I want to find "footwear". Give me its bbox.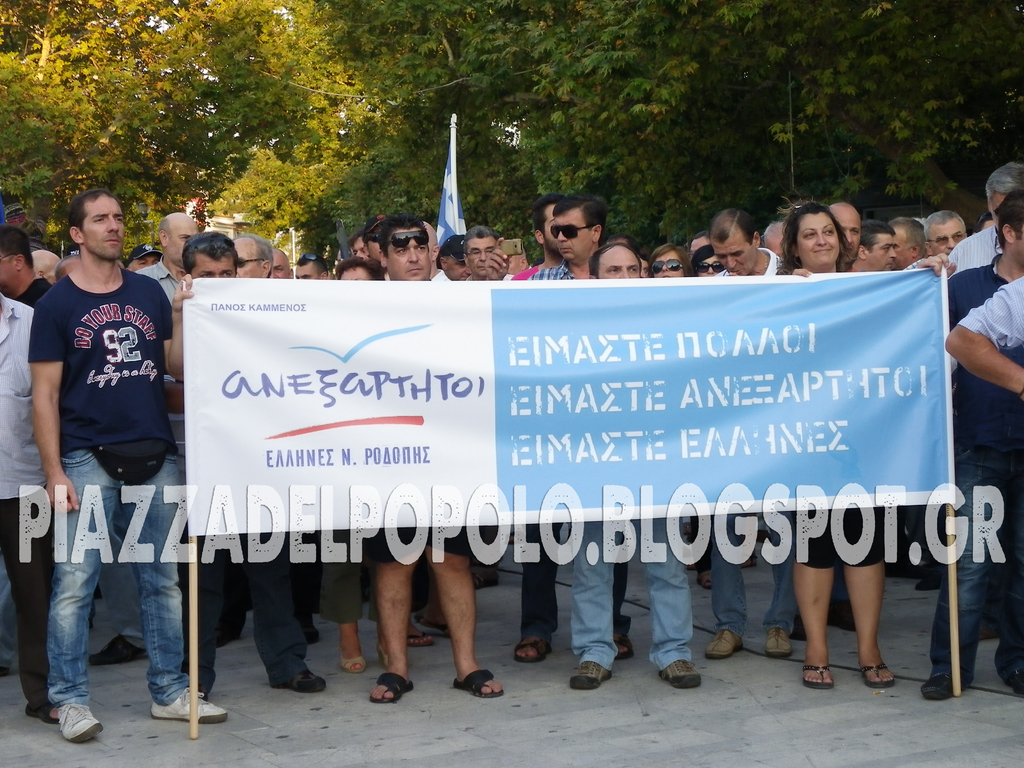
866:660:895:693.
